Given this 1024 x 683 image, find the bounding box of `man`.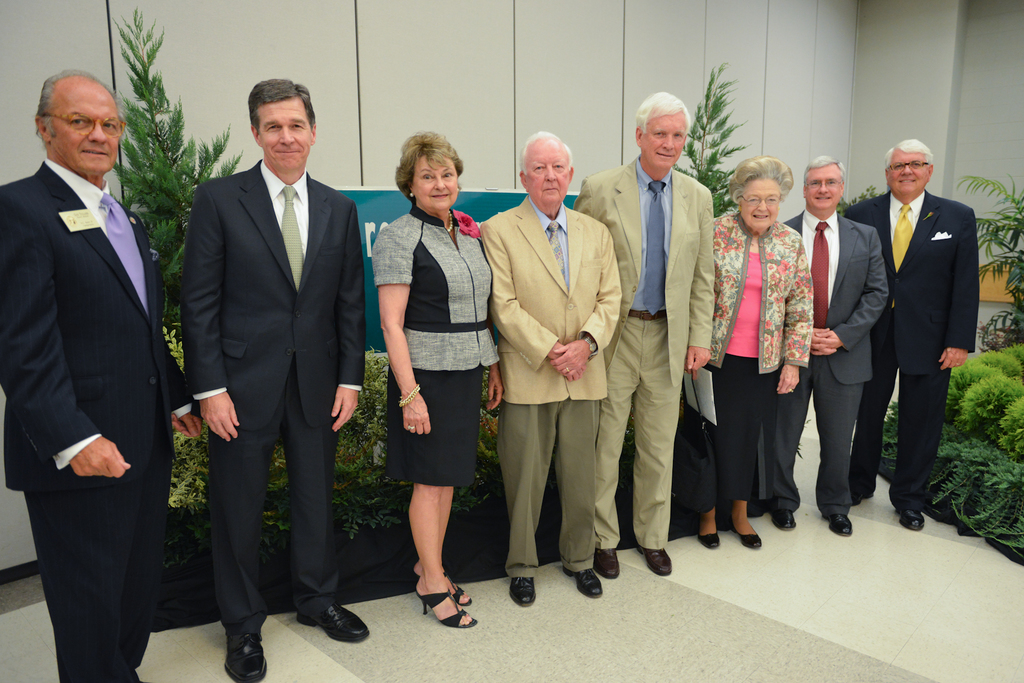
{"left": 845, "top": 138, "right": 981, "bottom": 531}.
